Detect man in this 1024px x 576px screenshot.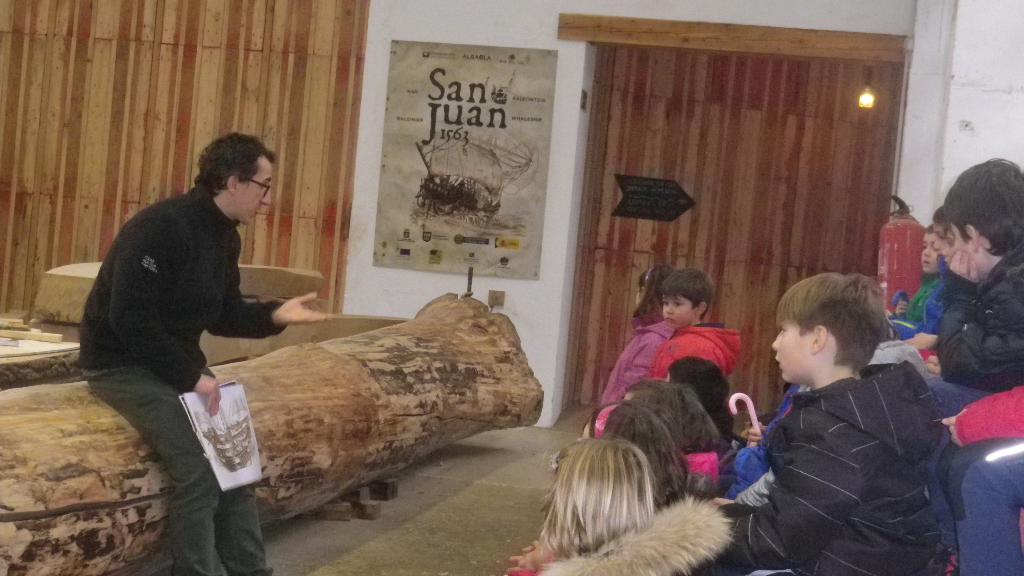
Detection: [71, 129, 277, 513].
